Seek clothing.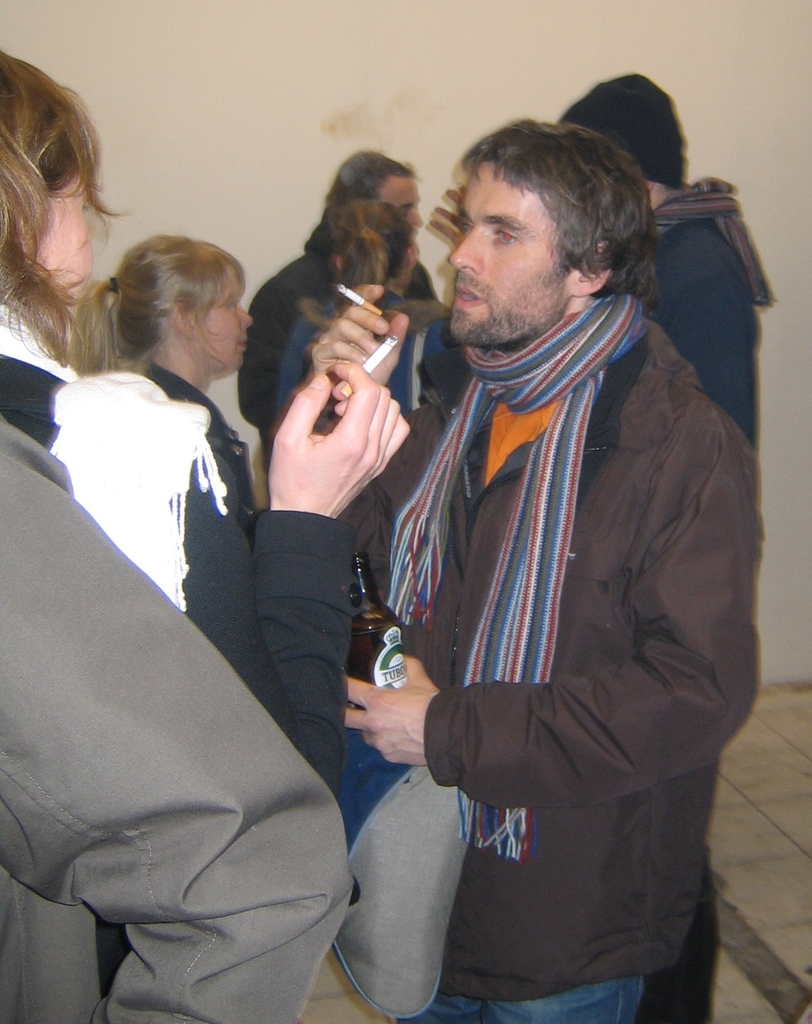
x1=632, y1=184, x2=762, y2=447.
